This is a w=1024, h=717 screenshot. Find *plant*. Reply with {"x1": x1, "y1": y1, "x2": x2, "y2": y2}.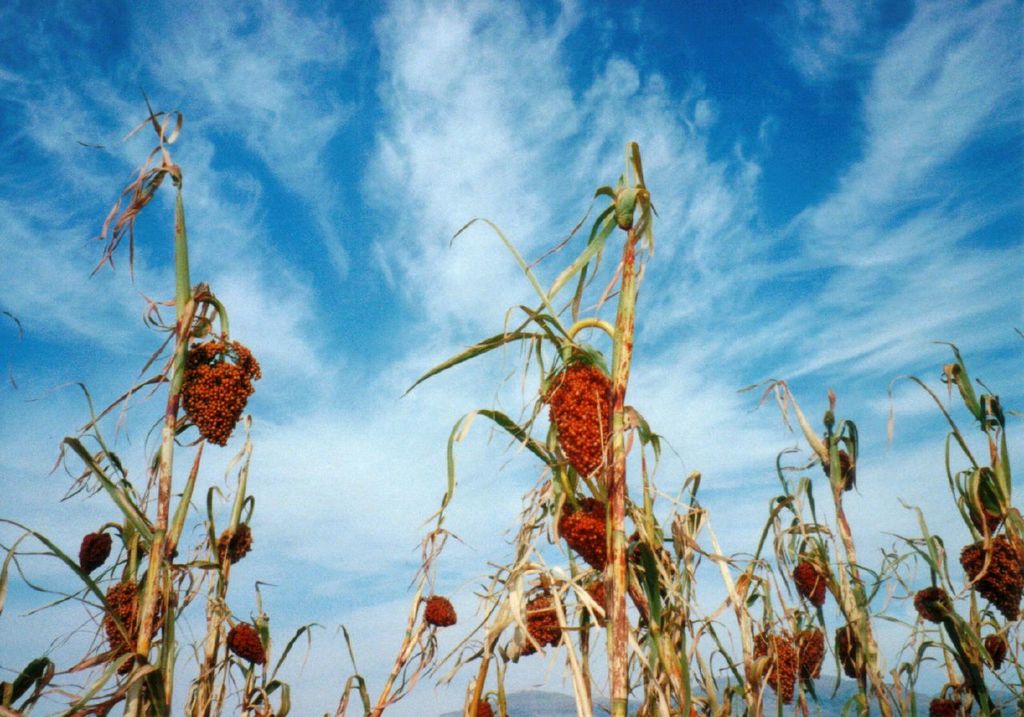
{"x1": 462, "y1": 647, "x2": 740, "y2": 716}.
